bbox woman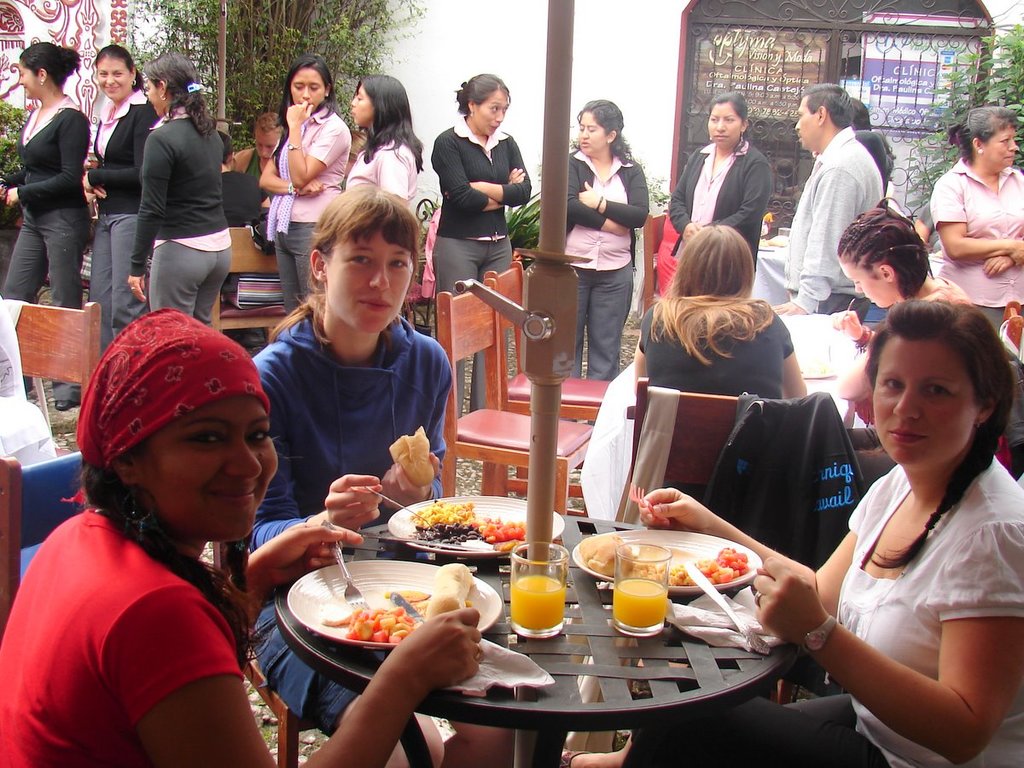
Rect(0, 45, 90, 416)
